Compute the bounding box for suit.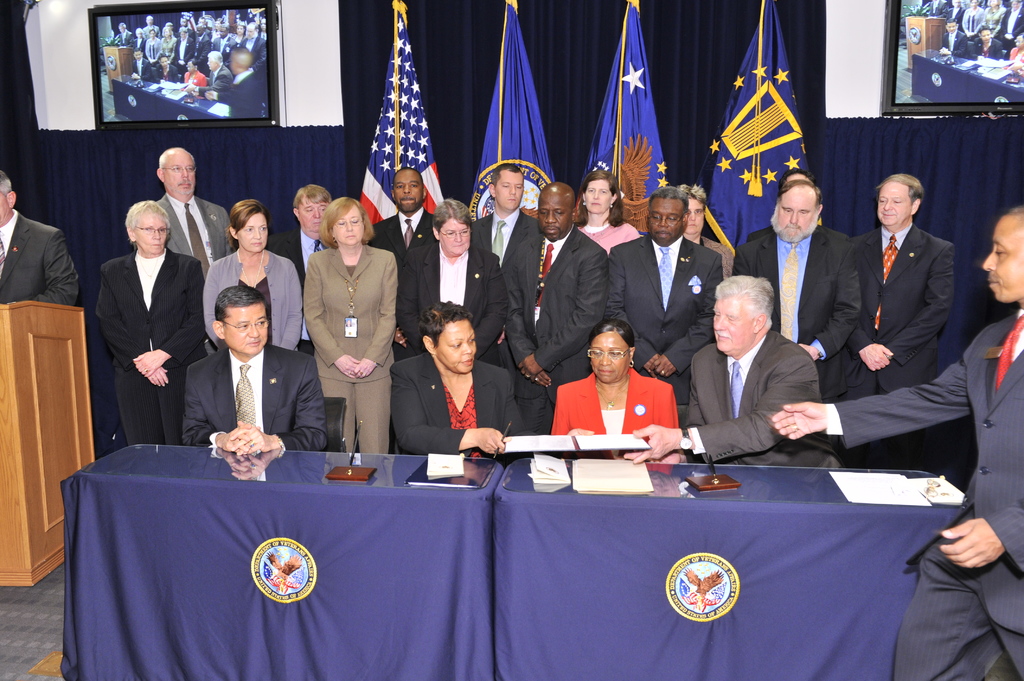
l=0, t=214, r=79, b=306.
